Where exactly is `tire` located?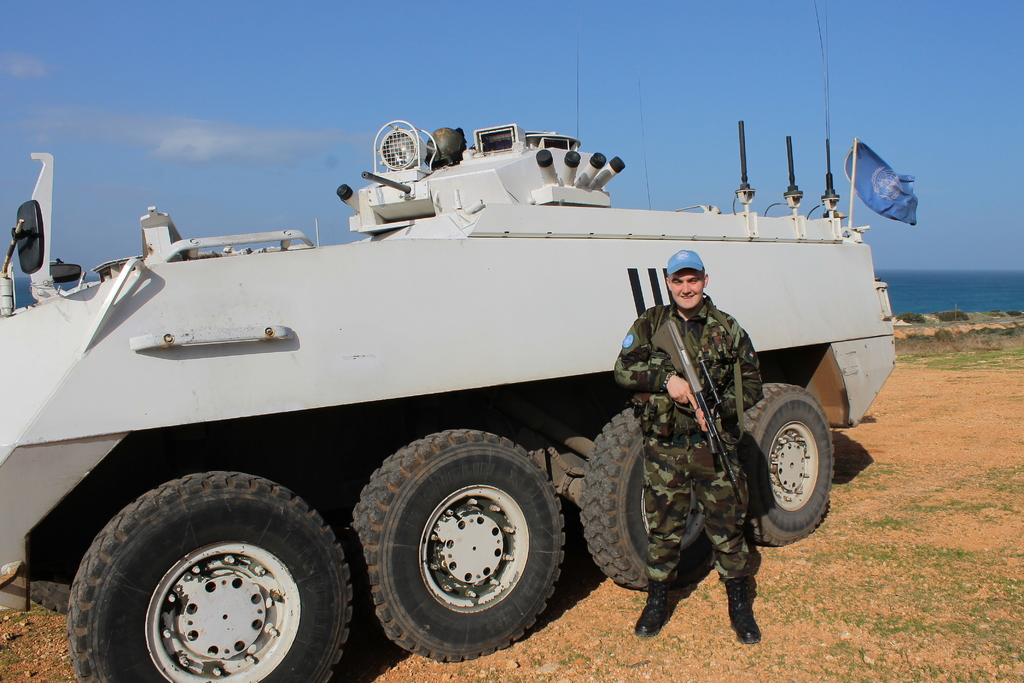
Its bounding box is crop(26, 531, 97, 614).
